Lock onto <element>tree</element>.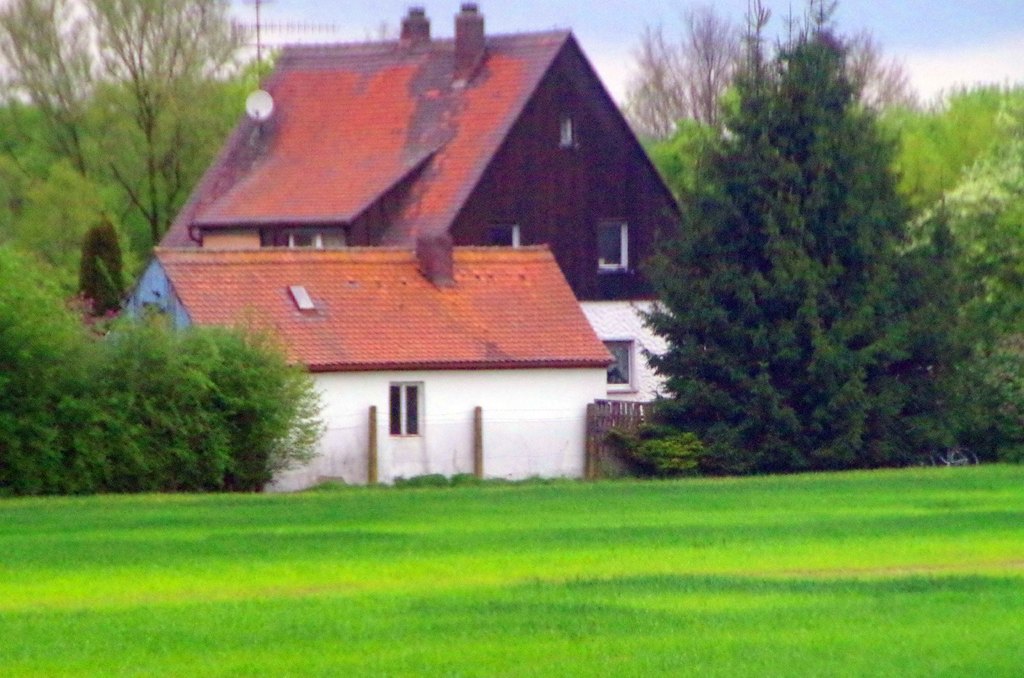
Locked: [left=0, top=0, right=106, bottom=171].
